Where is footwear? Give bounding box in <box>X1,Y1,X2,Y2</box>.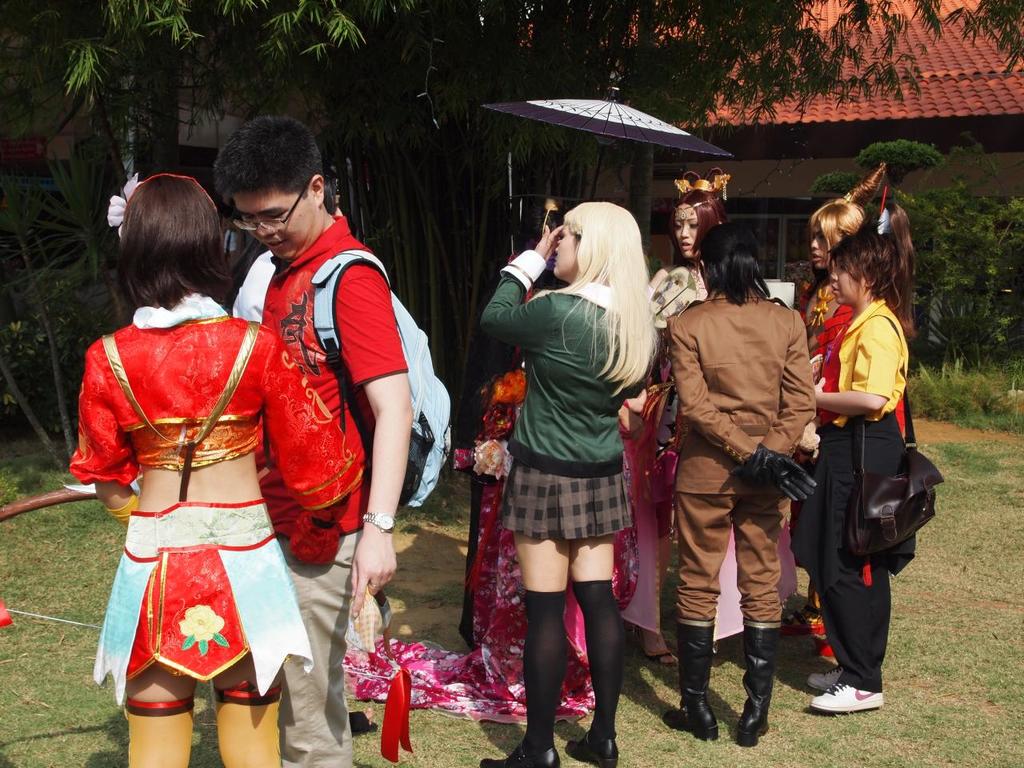
<box>652,682,712,746</box>.
